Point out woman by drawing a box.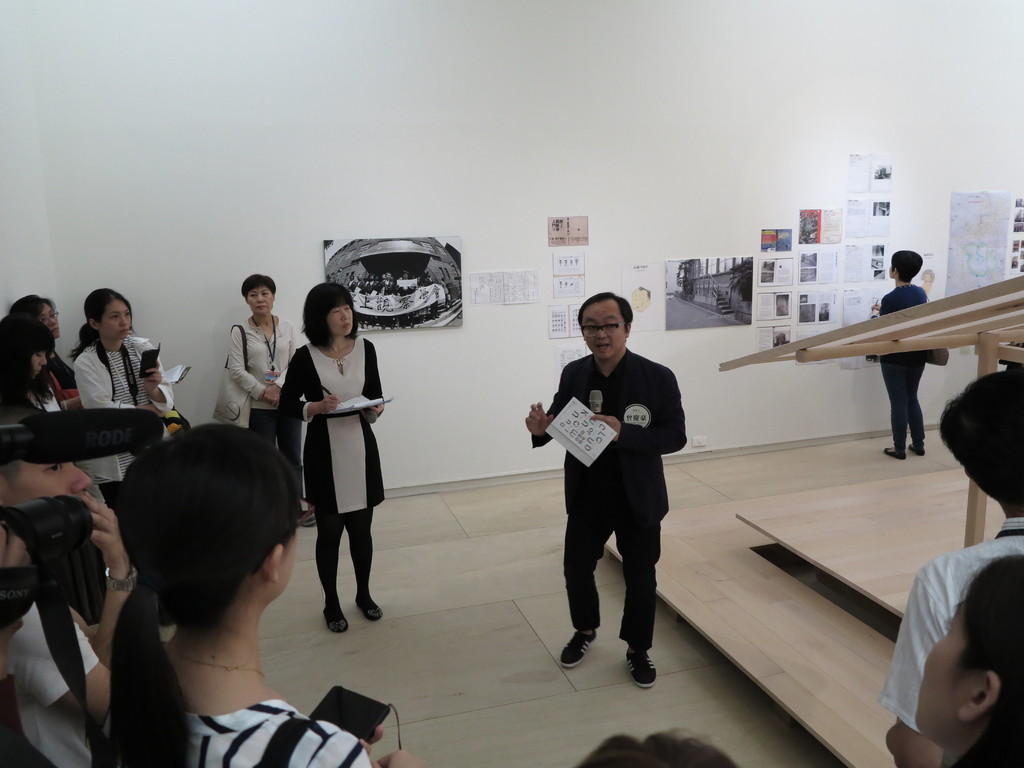
[0, 309, 67, 406].
